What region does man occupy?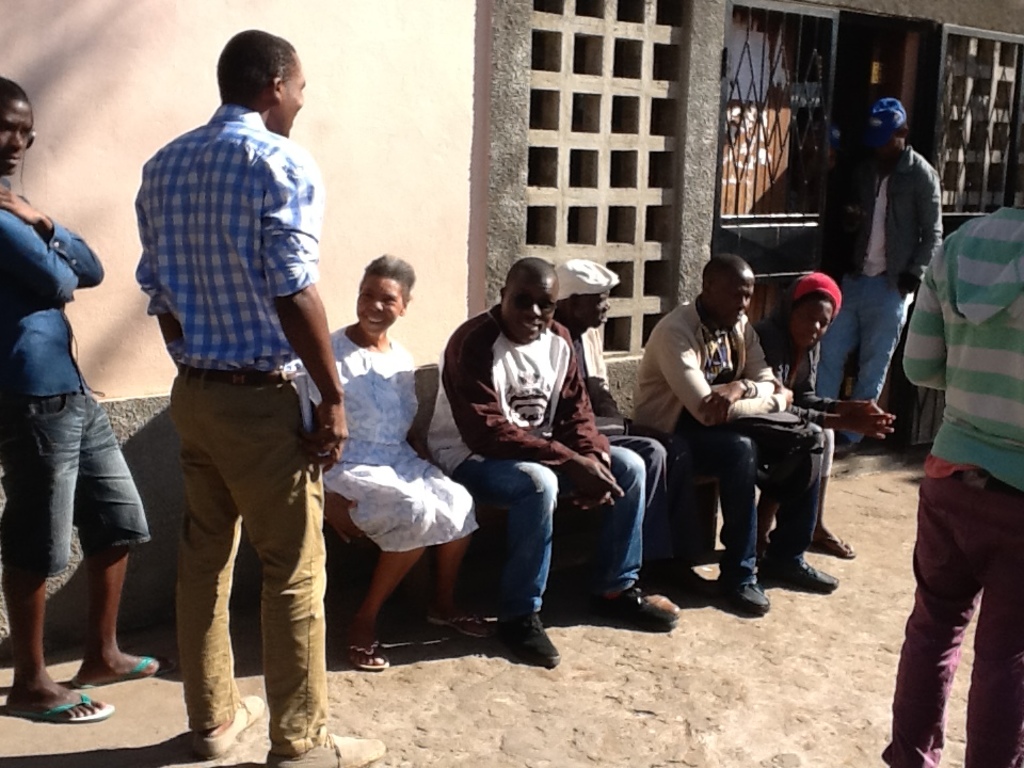
x1=0, y1=77, x2=170, y2=719.
